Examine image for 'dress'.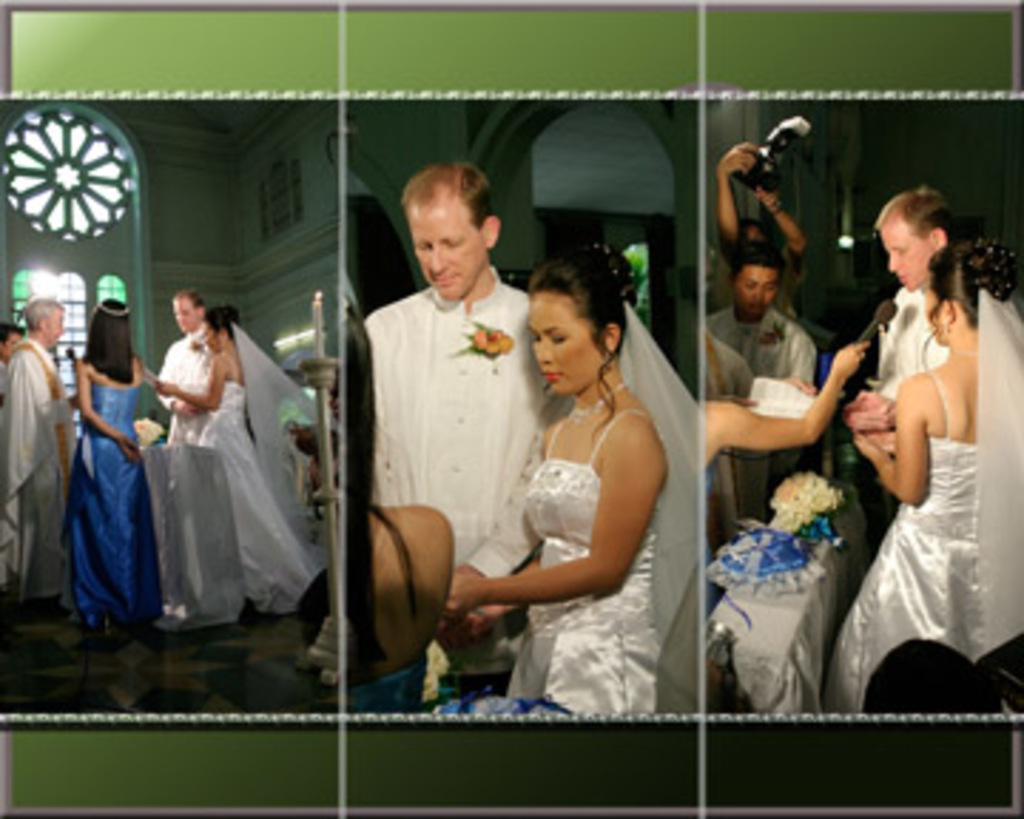
Examination result: (63,381,165,631).
